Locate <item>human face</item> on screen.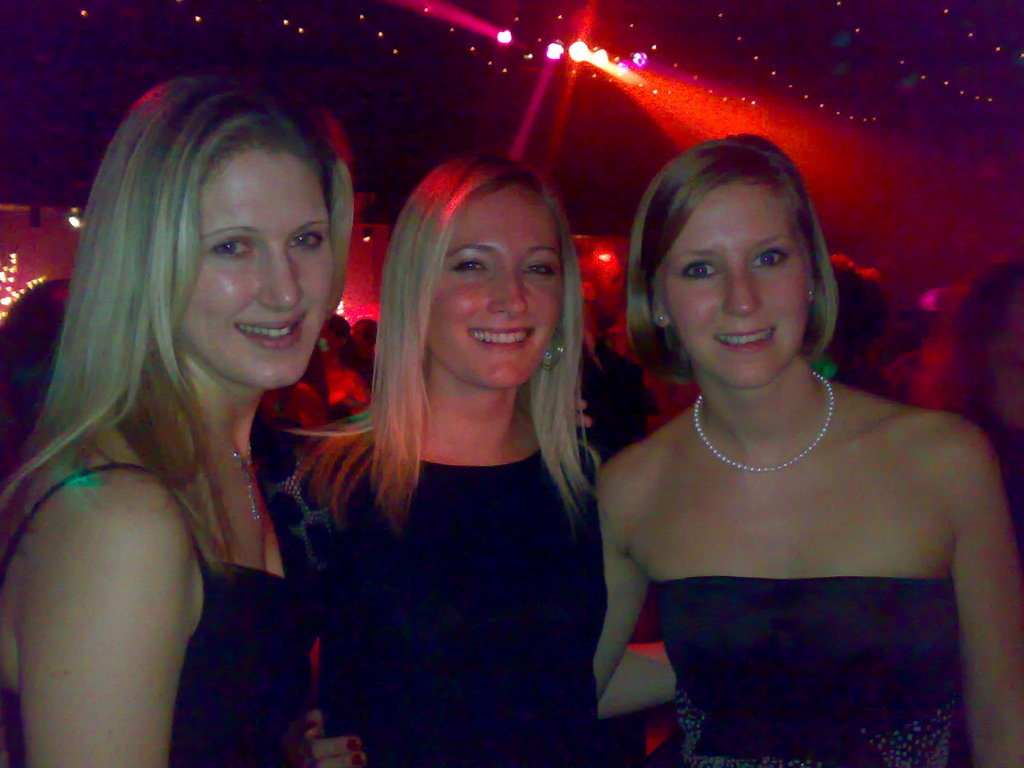
On screen at x1=435, y1=183, x2=572, y2=384.
